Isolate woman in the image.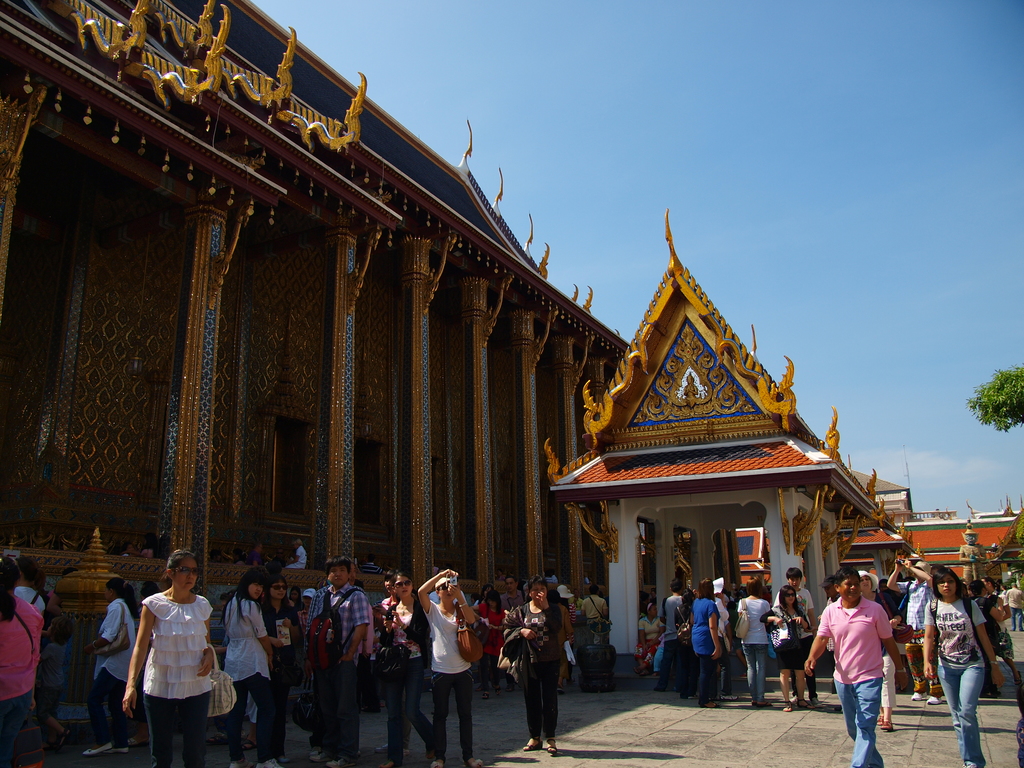
Isolated region: BBox(474, 589, 508, 692).
